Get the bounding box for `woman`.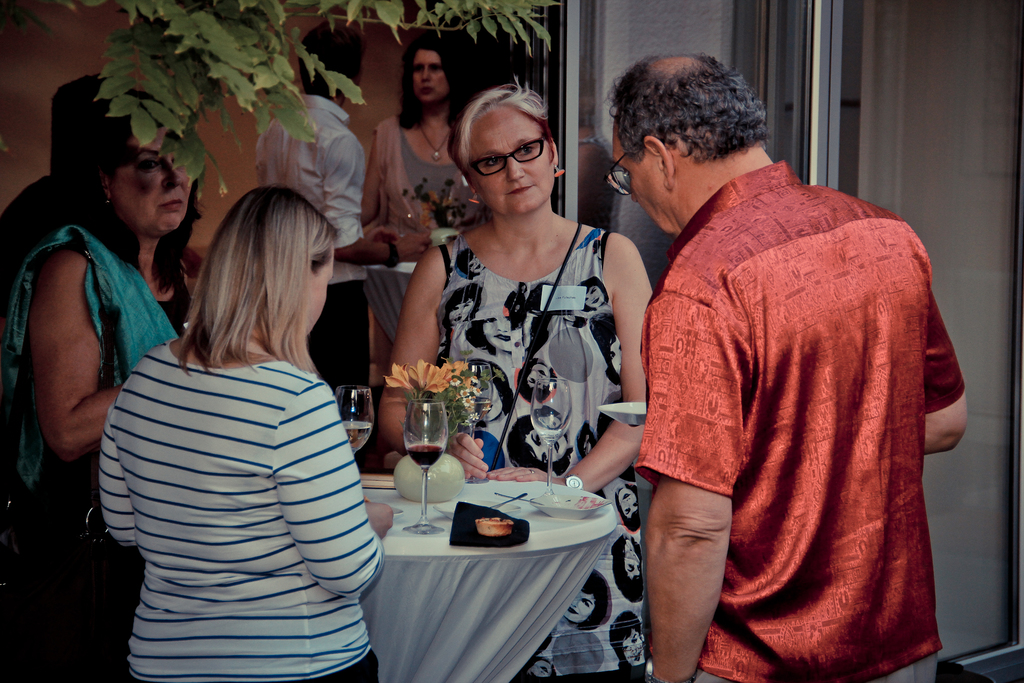
{"left": 564, "top": 567, "right": 616, "bottom": 630}.
